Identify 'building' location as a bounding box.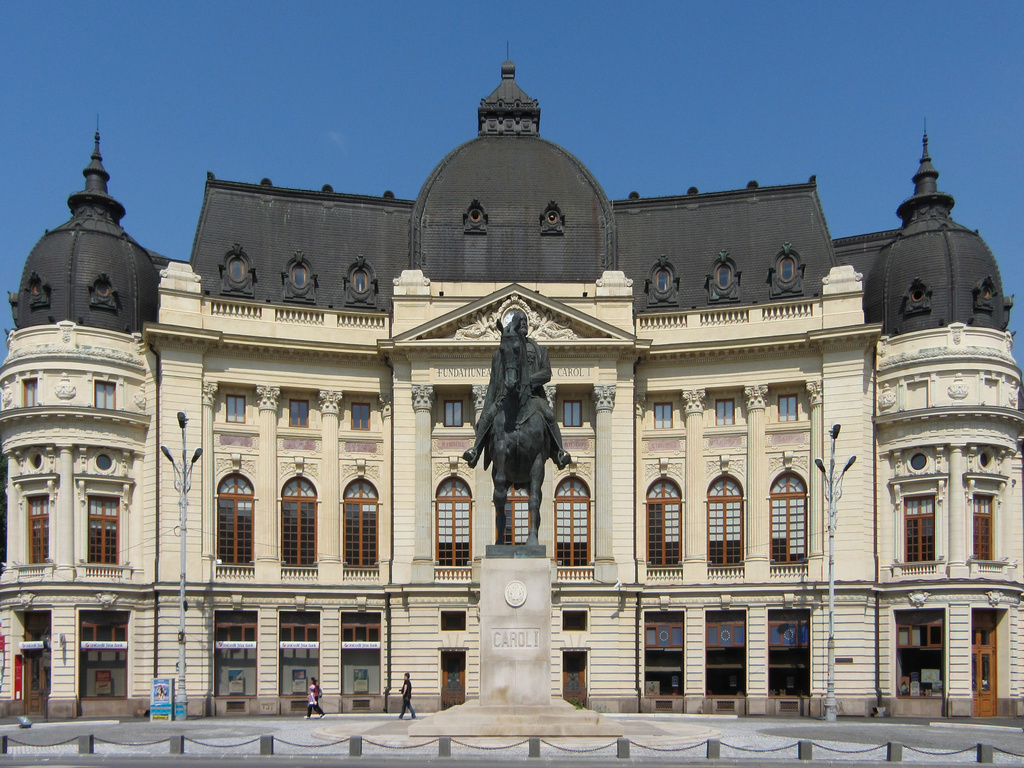
bbox=(0, 42, 1023, 720).
